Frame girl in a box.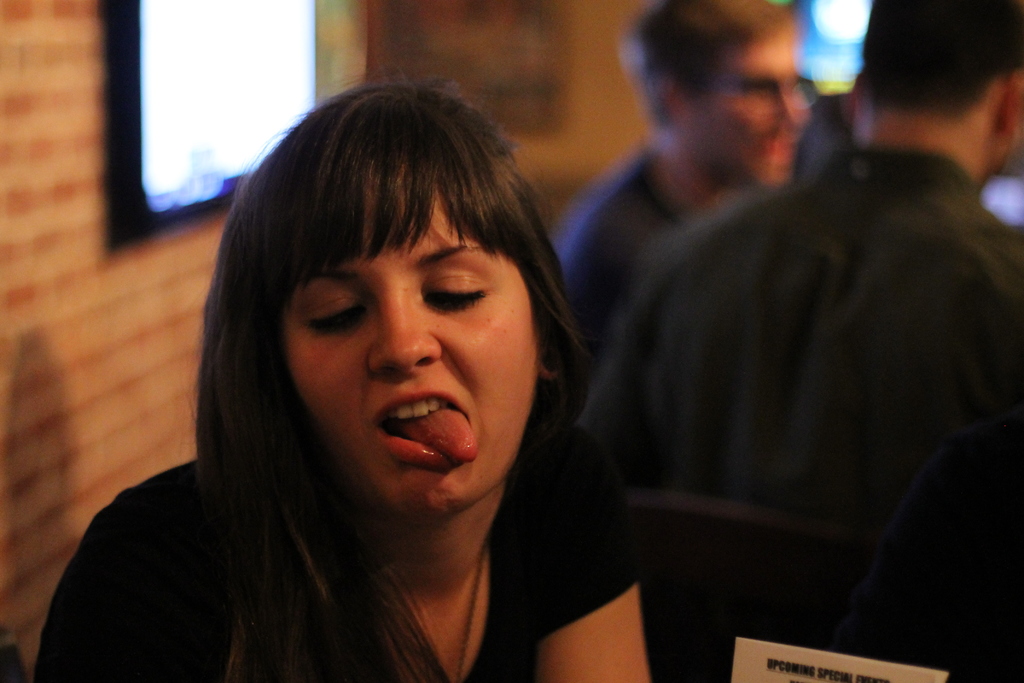
33, 80, 648, 682.
